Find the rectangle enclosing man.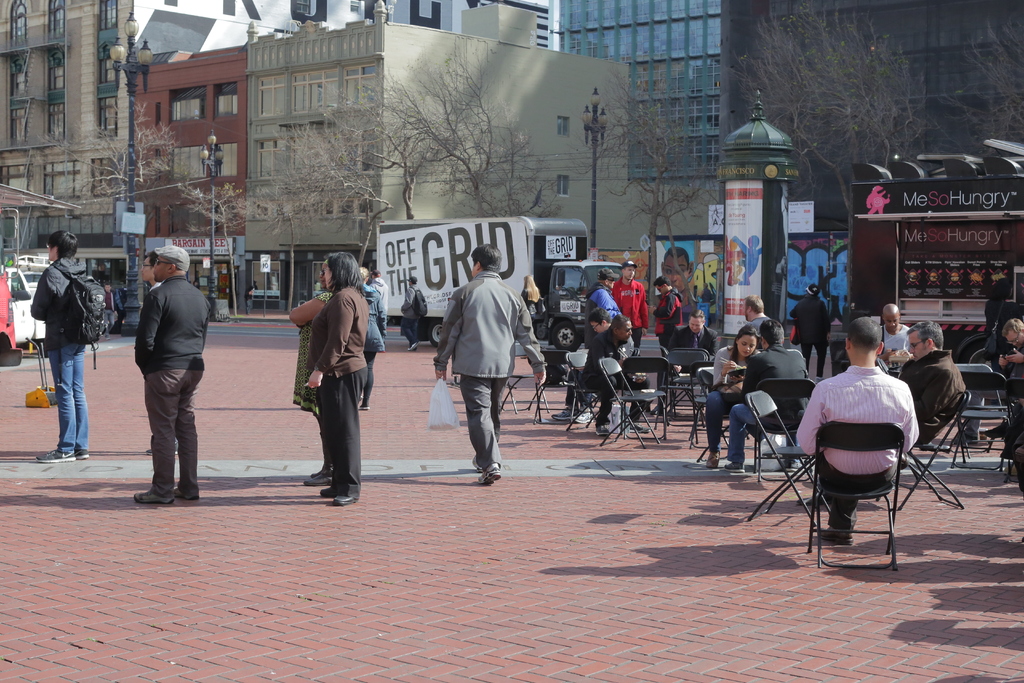
region(649, 274, 685, 352).
